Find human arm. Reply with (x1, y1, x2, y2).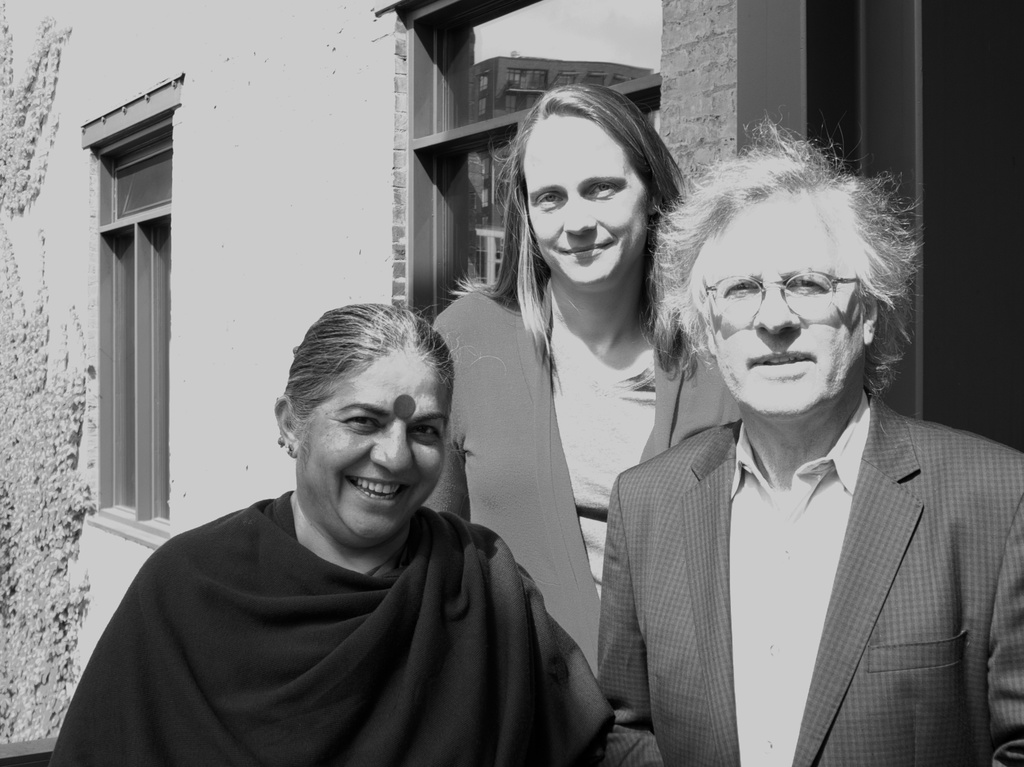
(501, 545, 624, 766).
